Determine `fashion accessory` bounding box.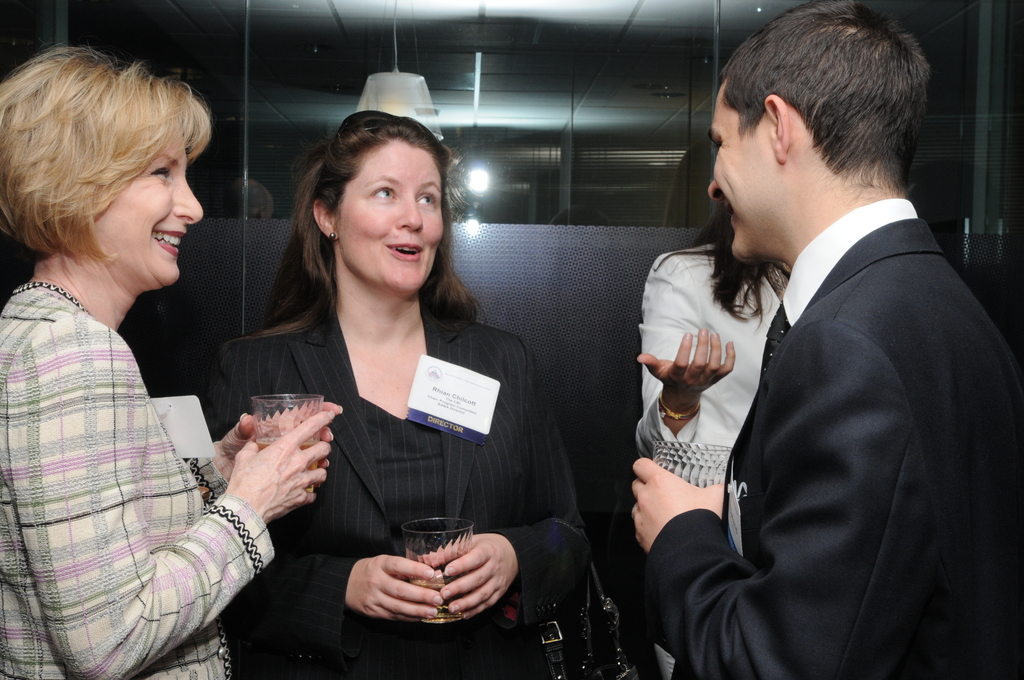
Determined: x1=335 y1=111 x2=401 y2=134.
